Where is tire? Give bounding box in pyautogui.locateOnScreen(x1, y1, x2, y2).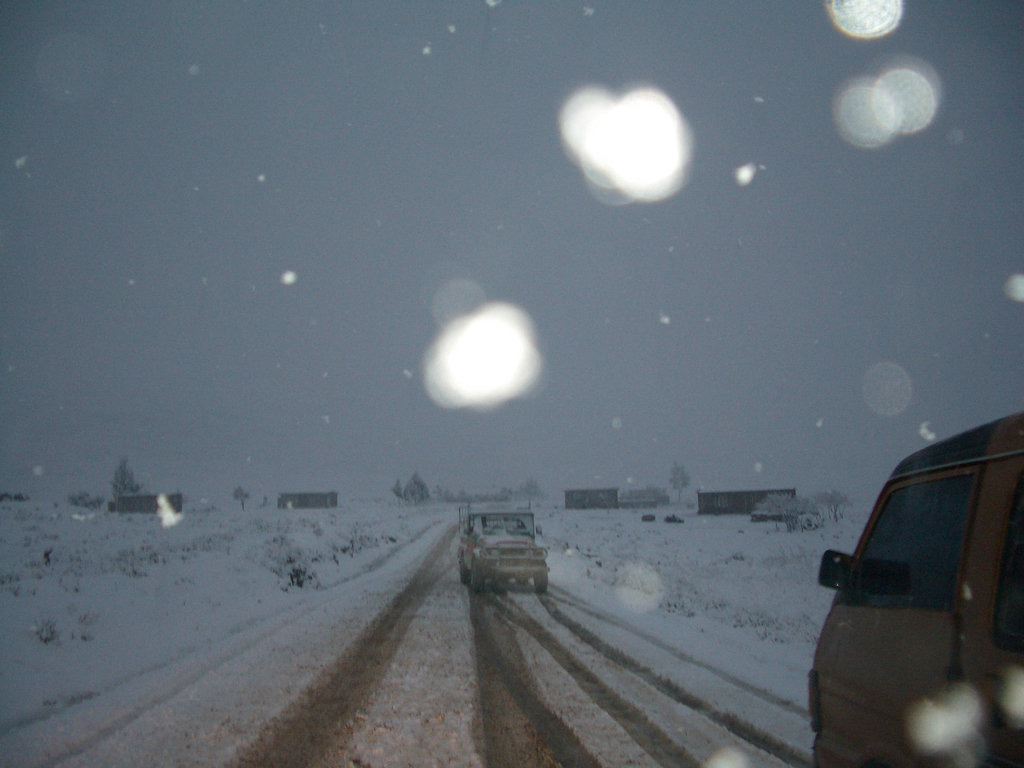
pyautogui.locateOnScreen(470, 564, 487, 596).
